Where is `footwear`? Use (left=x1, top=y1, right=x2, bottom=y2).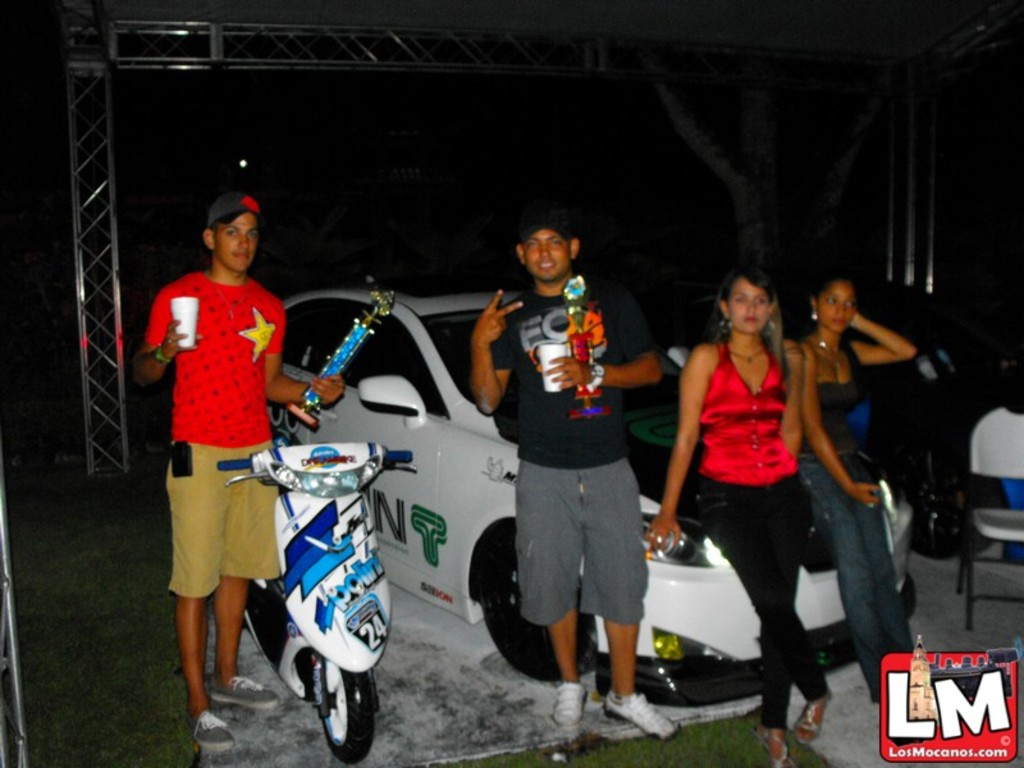
(left=192, top=712, right=232, bottom=749).
